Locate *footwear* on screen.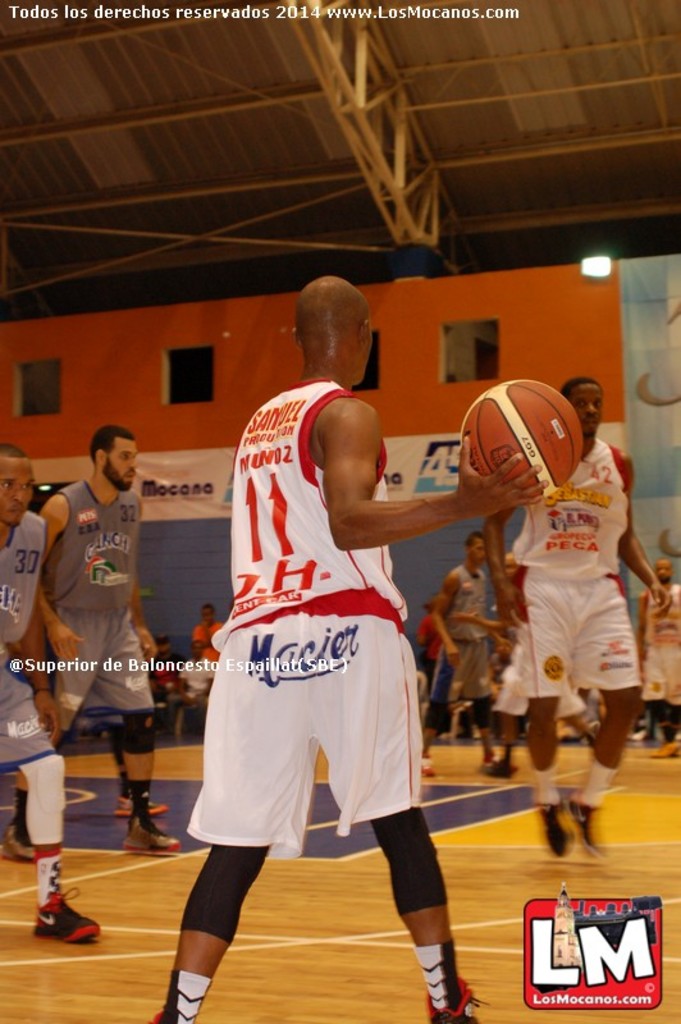
On screen at l=539, t=792, r=570, b=854.
